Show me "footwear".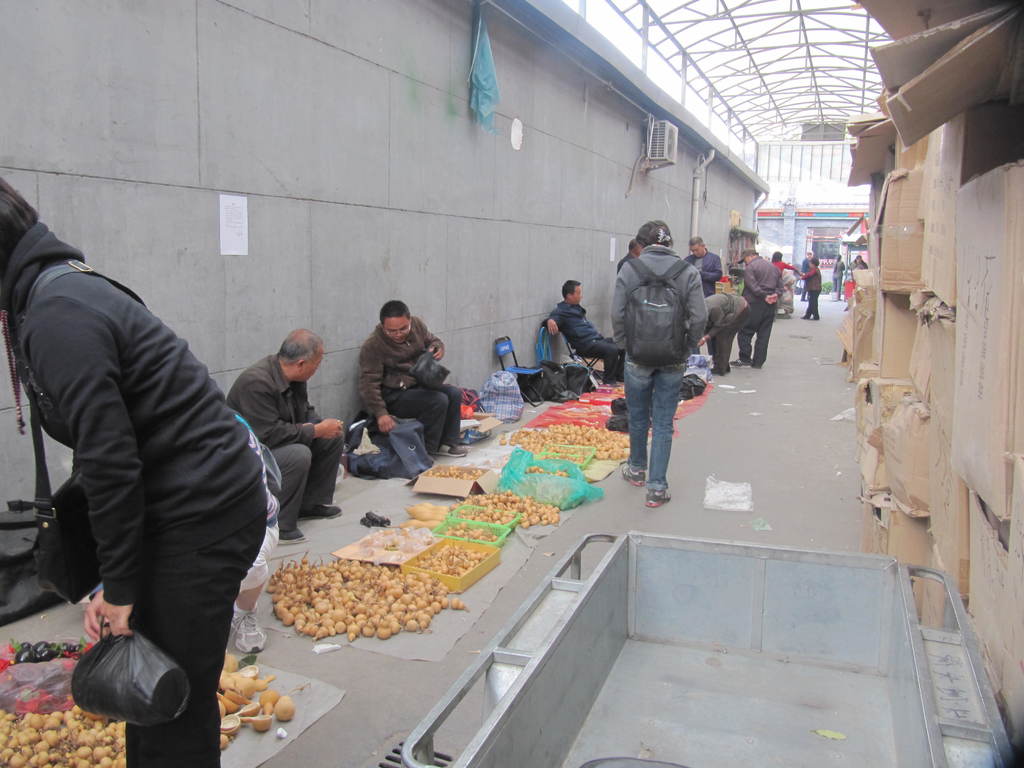
"footwear" is here: <box>296,506,340,520</box>.
